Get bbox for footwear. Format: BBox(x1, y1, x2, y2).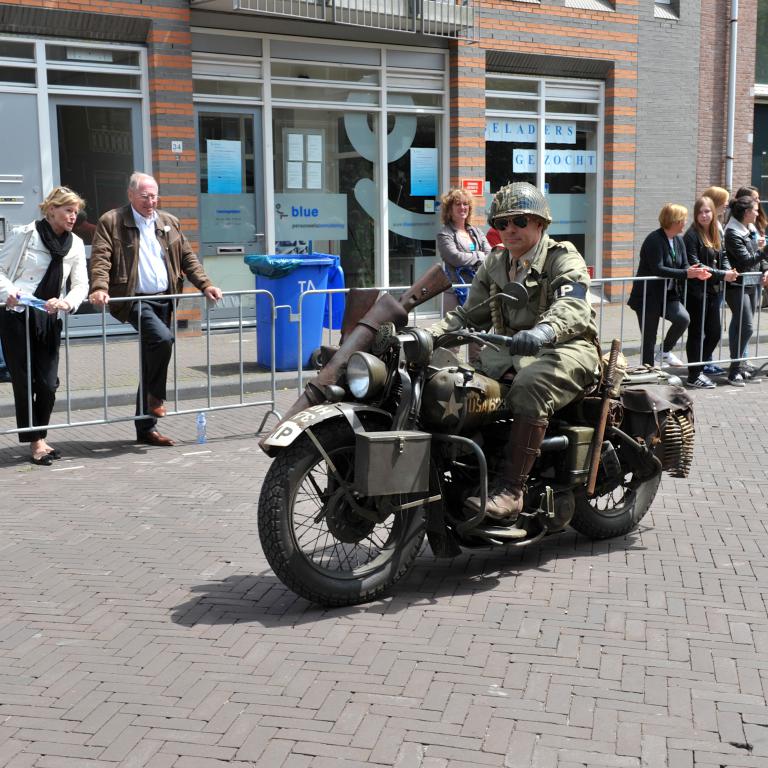
BBox(685, 373, 714, 386).
